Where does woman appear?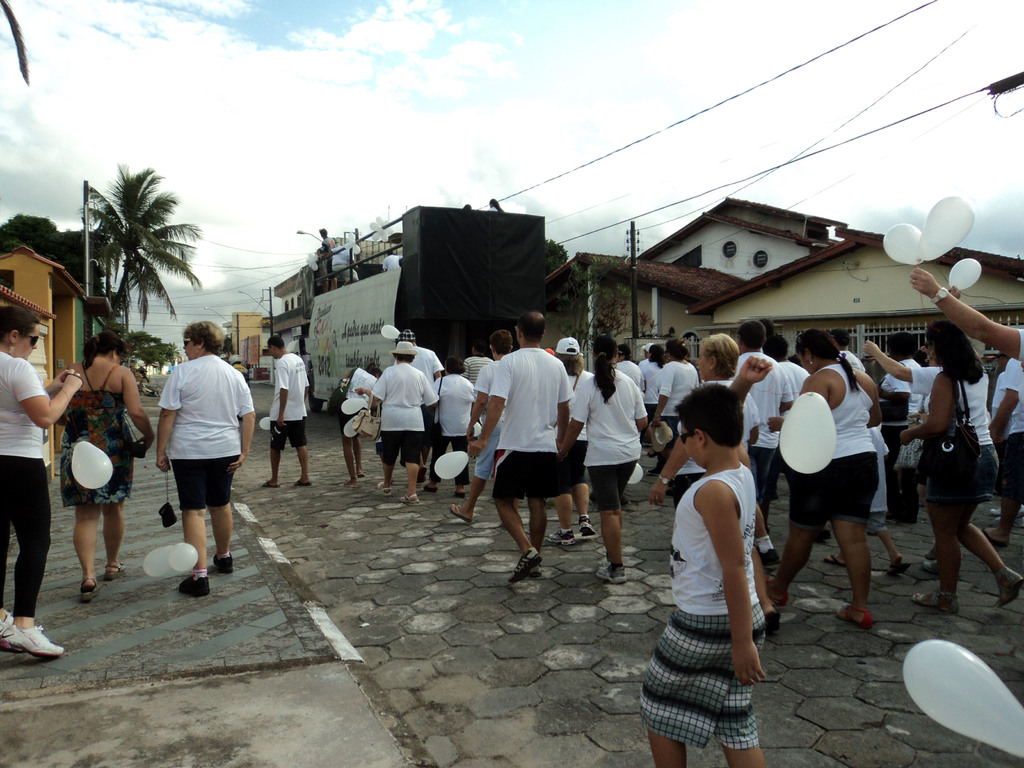
Appears at <region>56, 330, 154, 604</region>.
